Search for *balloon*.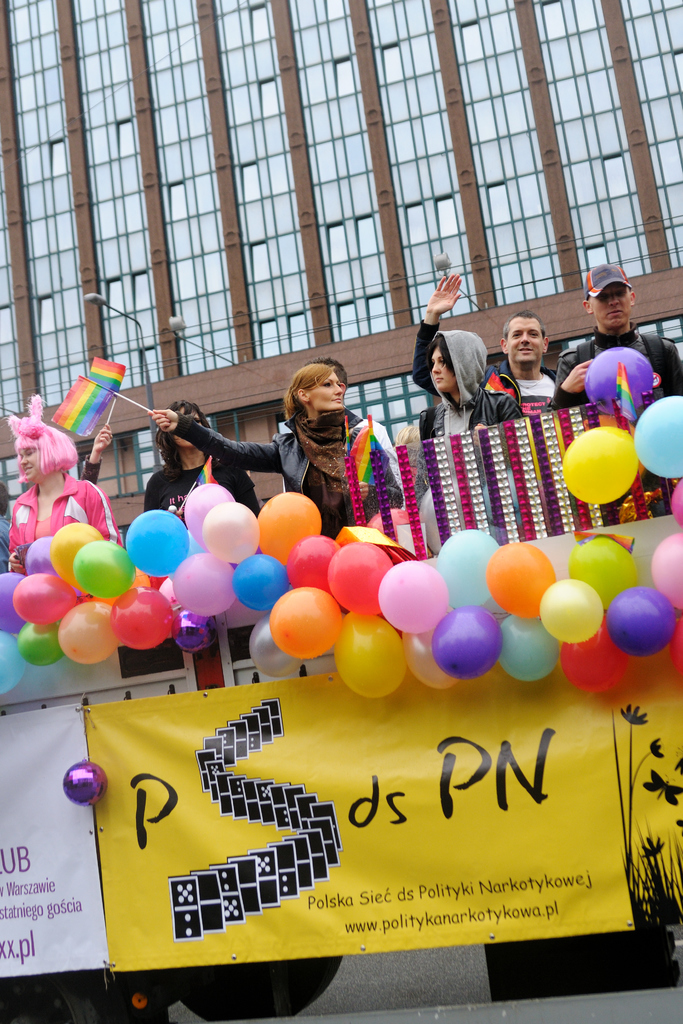
Found at l=284, t=531, r=342, b=591.
